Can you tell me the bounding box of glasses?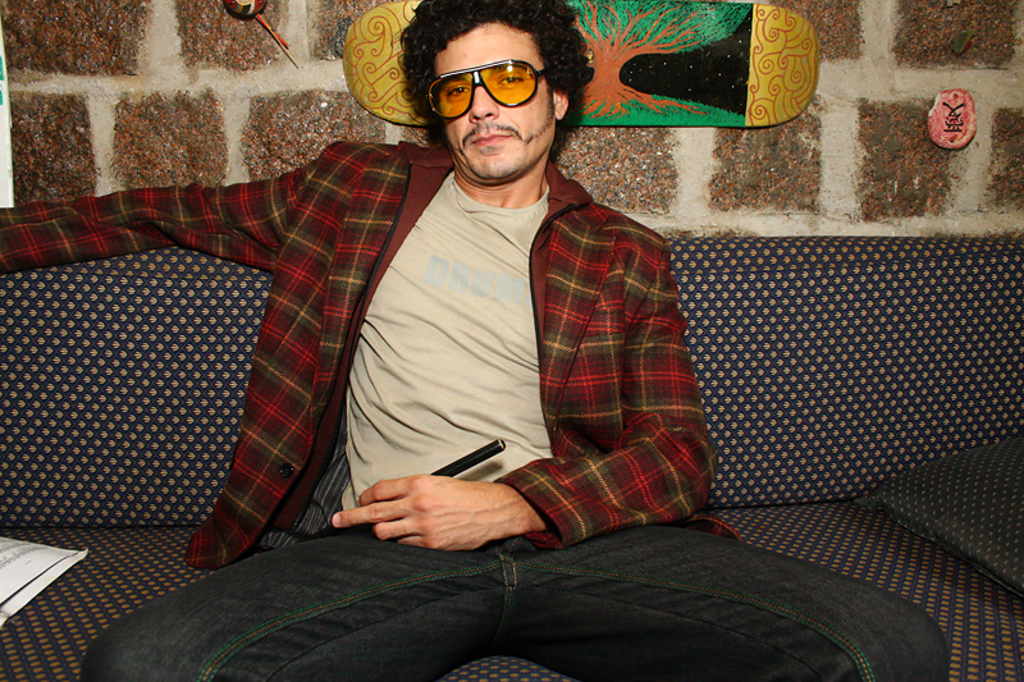
[left=422, top=56, right=563, bottom=123].
